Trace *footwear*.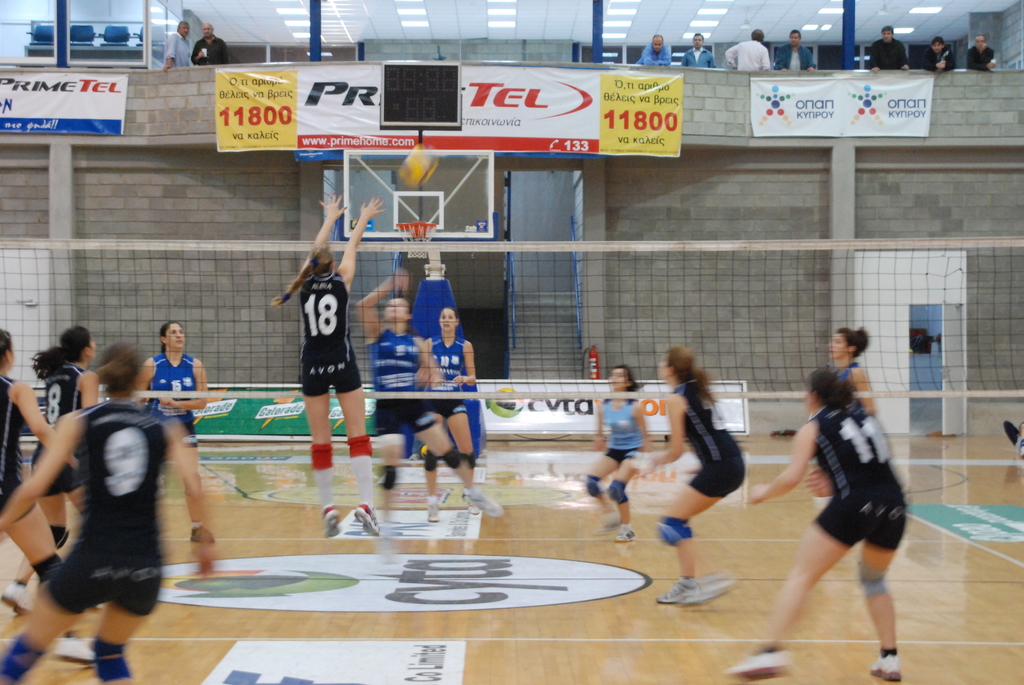
Traced to bbox=(428, 500, 440, 522).
